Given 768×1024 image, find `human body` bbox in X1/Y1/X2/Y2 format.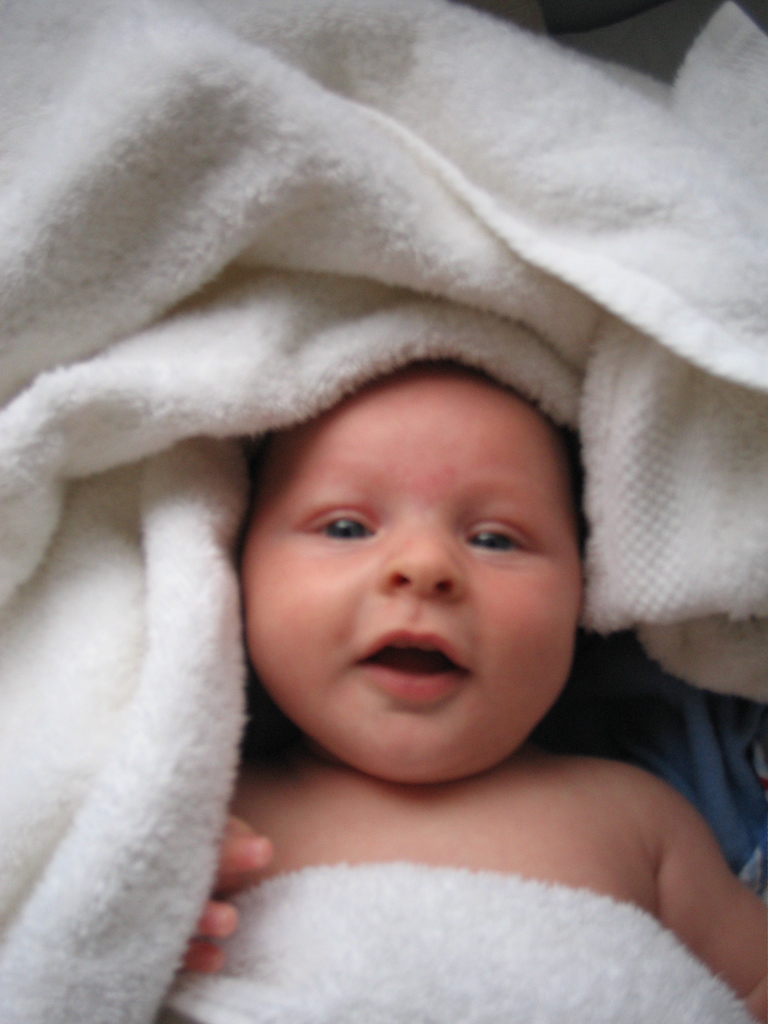
159/358/767/1023.
